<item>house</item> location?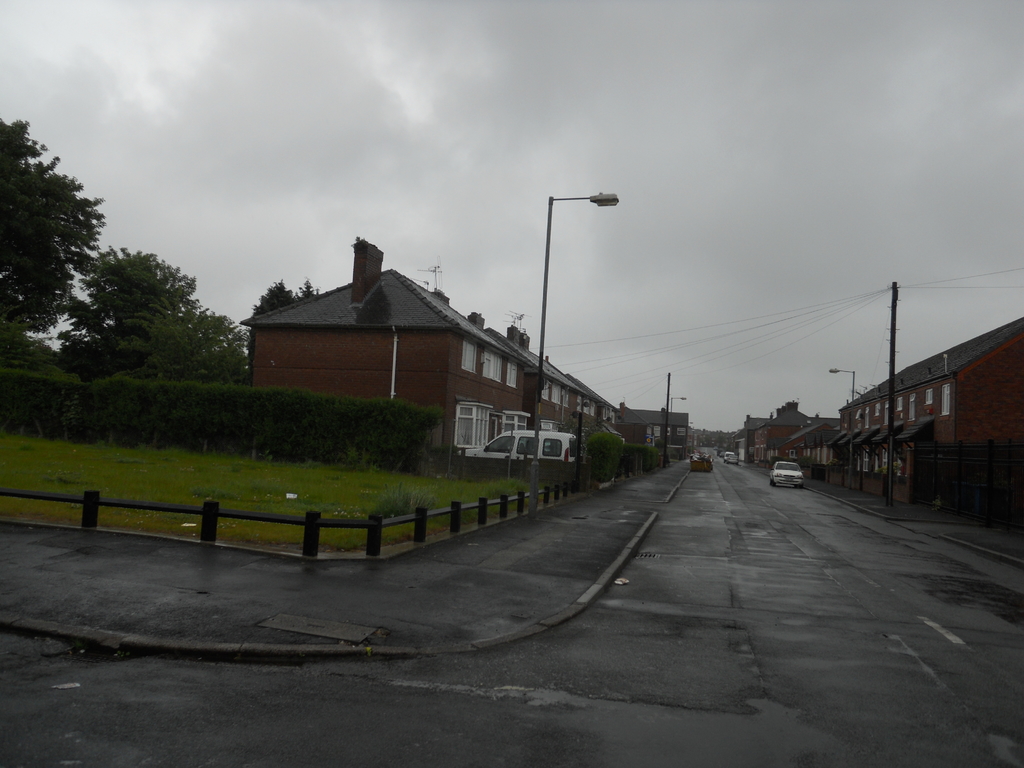
{"x1": 890, "y1": 343, "x2": 956, "y2": 498}
